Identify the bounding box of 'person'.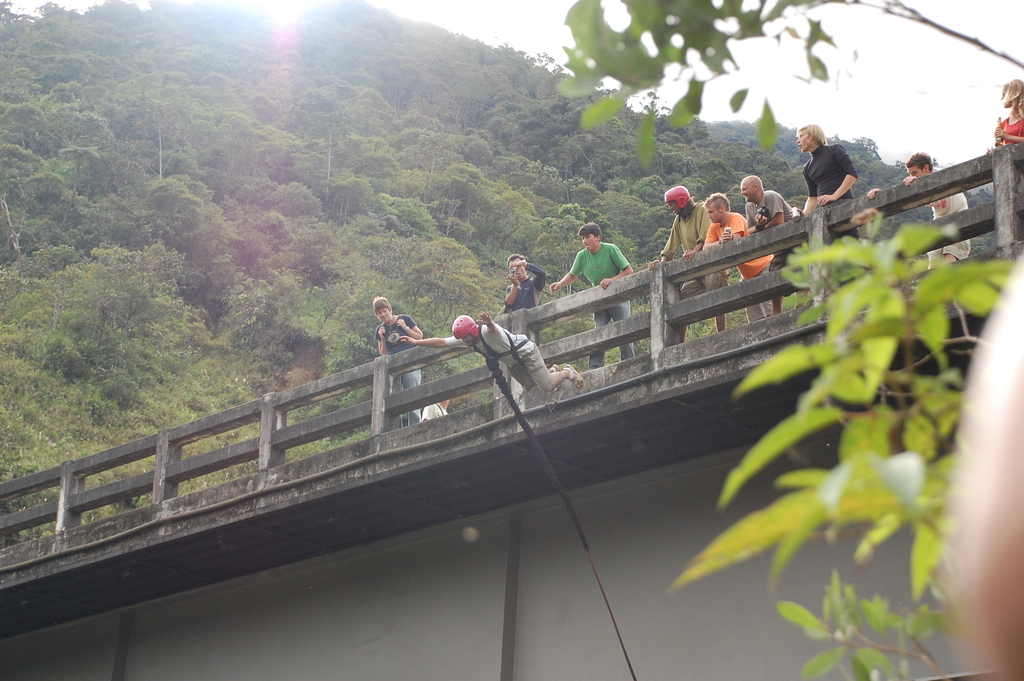
(left=550, top=221, right=635, bottom=368).
